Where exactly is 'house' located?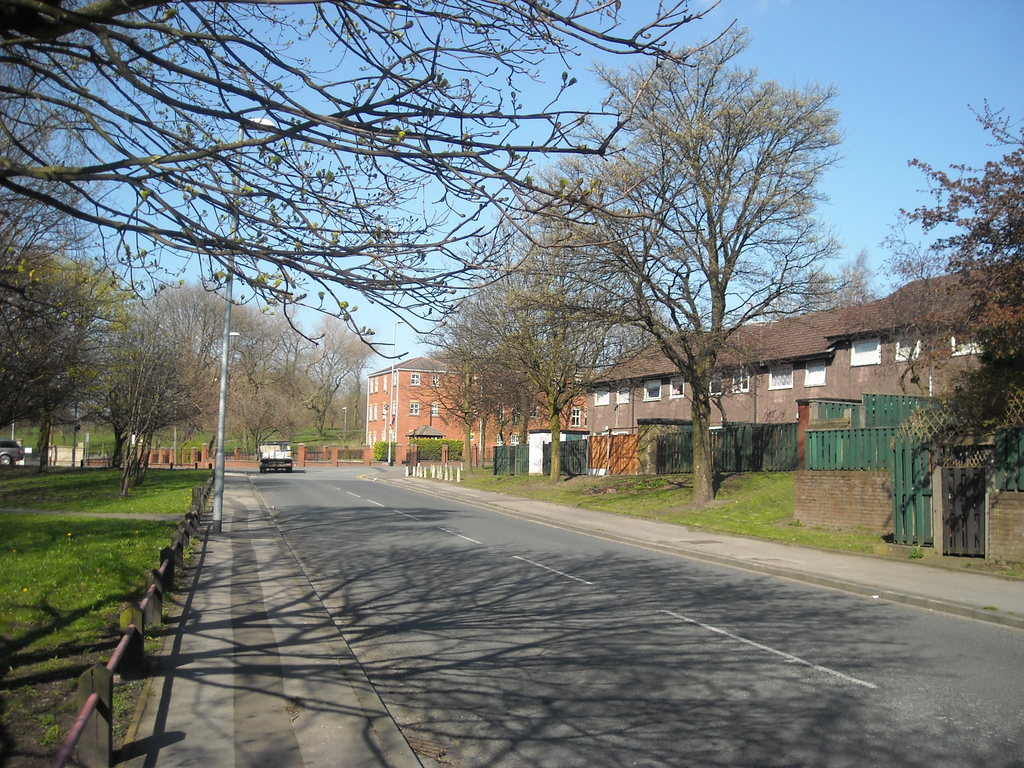
Its bounding box is box(822, 264, 1023, 424).
